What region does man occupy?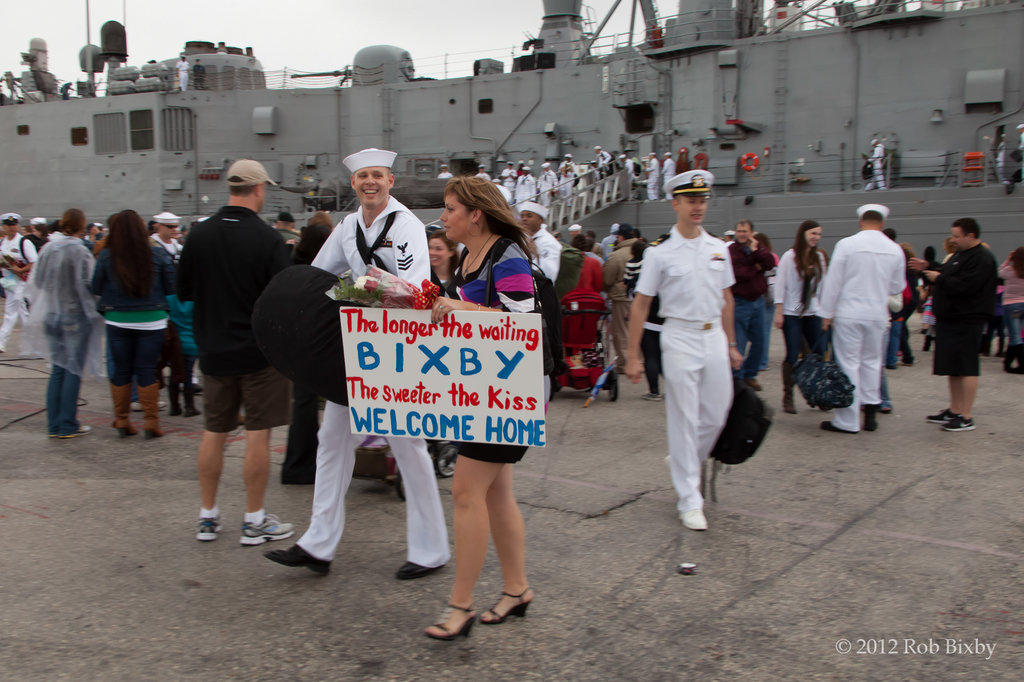
region(558, 153, 579, 204).
